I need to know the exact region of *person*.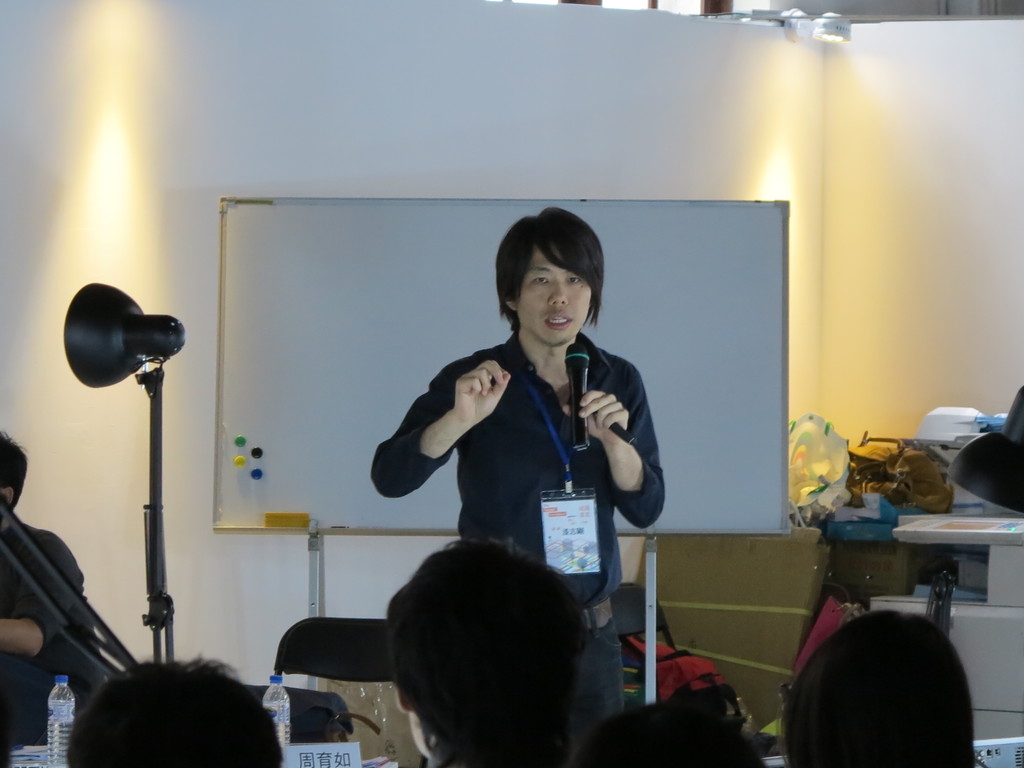
Region: [65, 646, 281, 767].
